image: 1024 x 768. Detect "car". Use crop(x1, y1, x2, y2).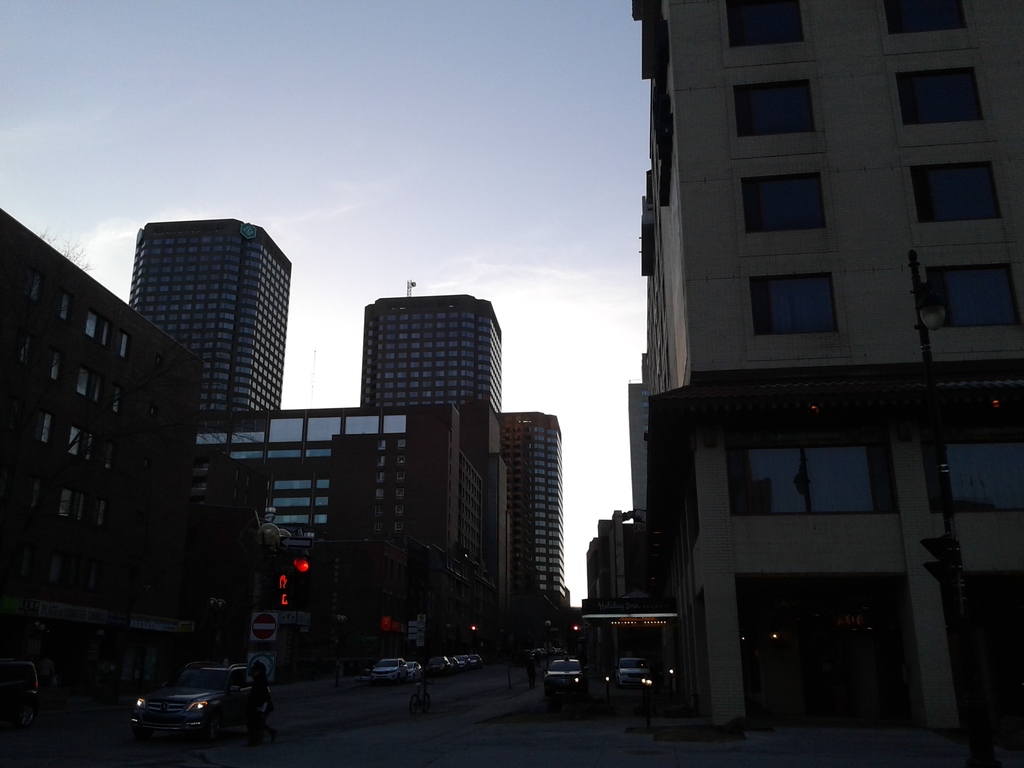
crop(541, 654, 586, 699).
